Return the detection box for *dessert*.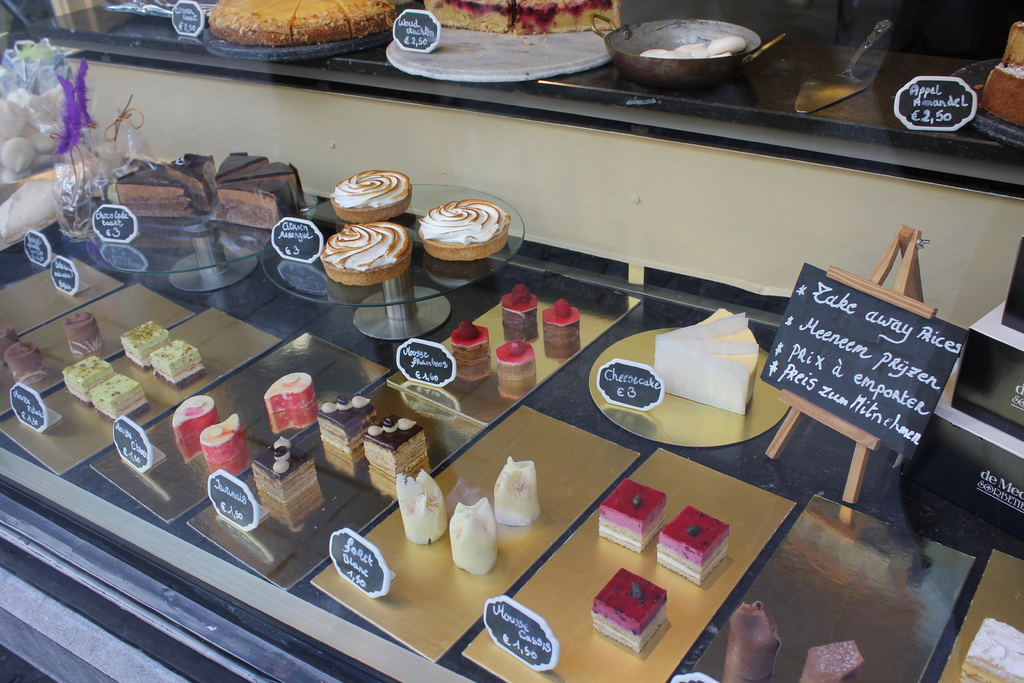
pyautogui.locateOnScreen(123, 320, 173, 365).
